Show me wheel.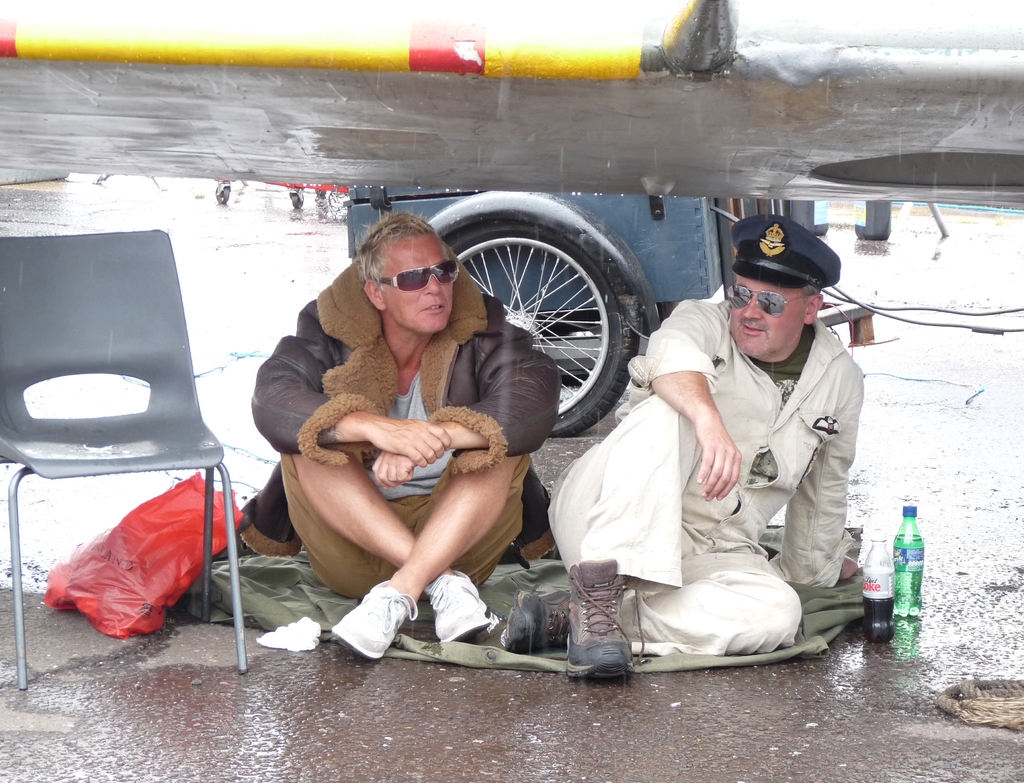
wheel is here: 214 183 228 203.
